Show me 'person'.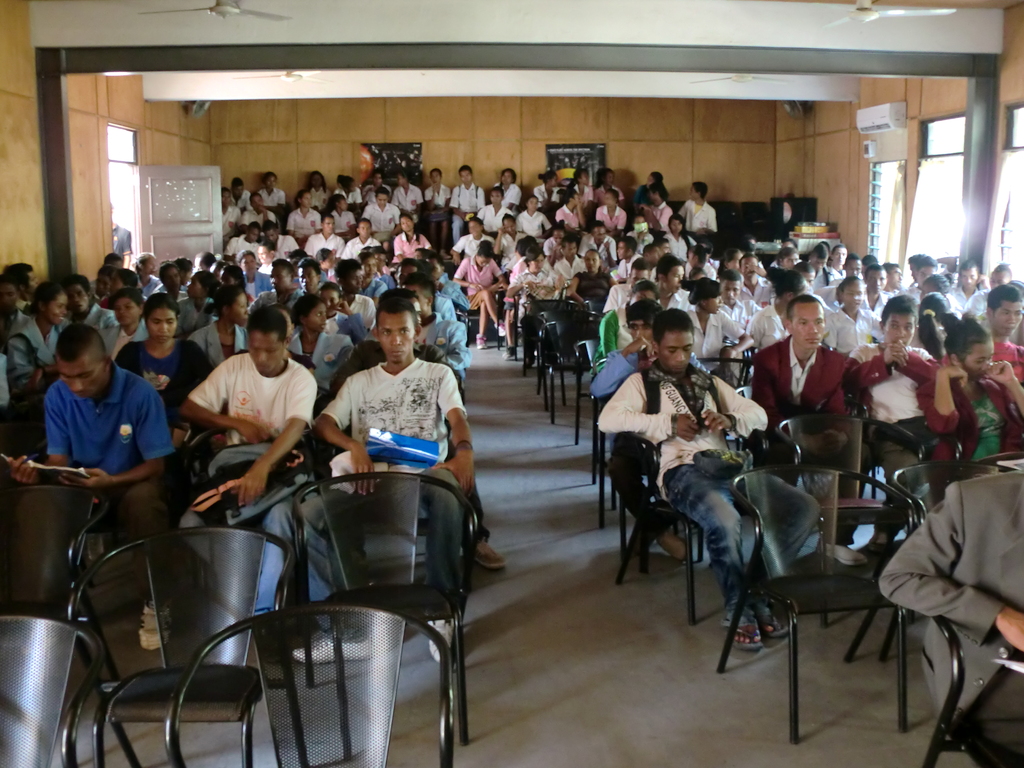
'person' is here: detection(764, 280, 863, 474).
